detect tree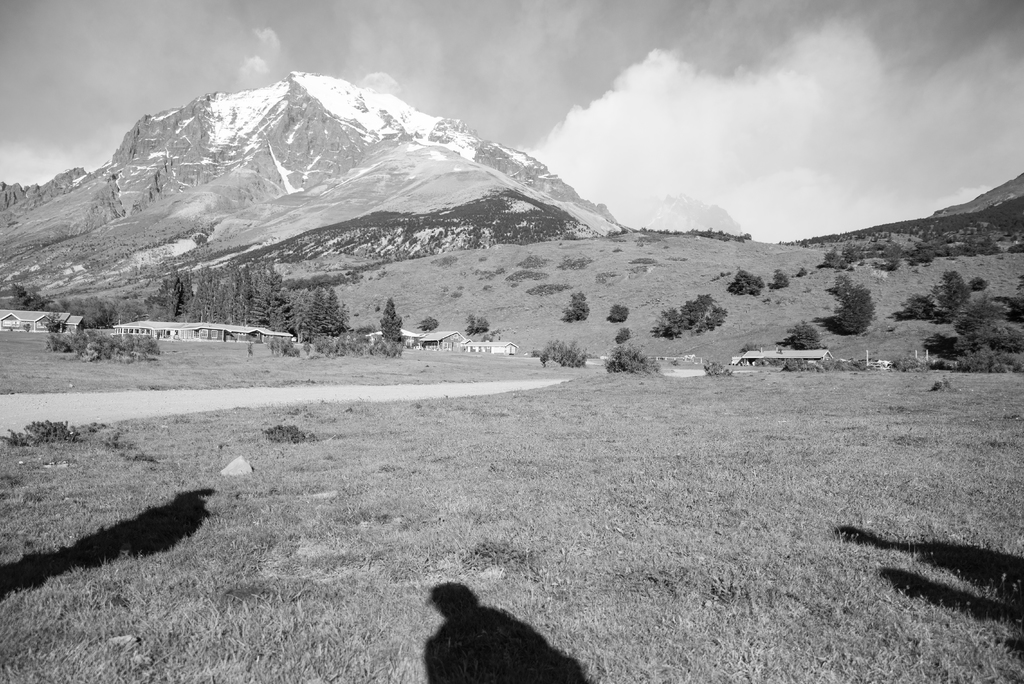
[2,419,74,450]
